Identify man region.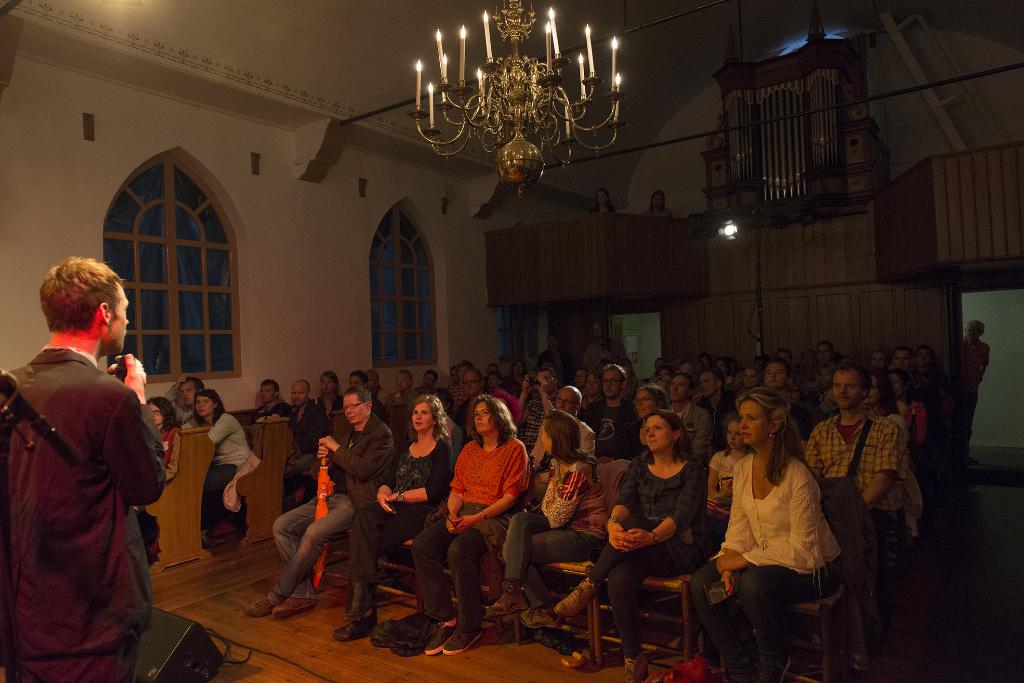
Region: [581, 322, 630, 369].
